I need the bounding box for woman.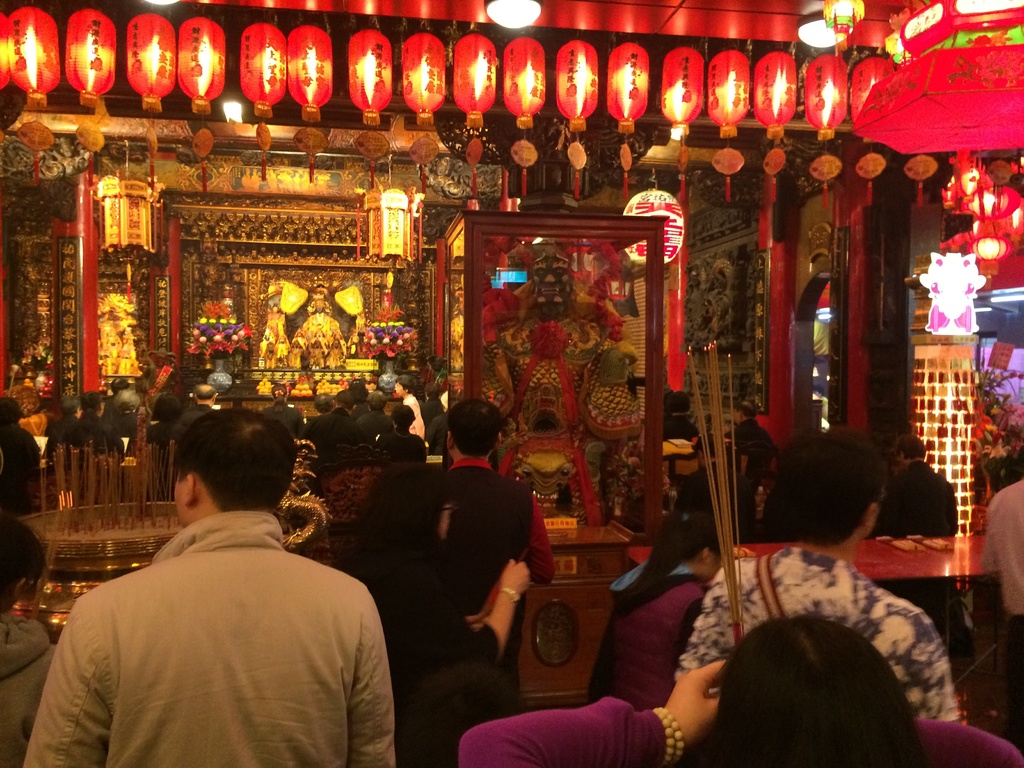
Here it is: (x1=344, y1=458, x2=534, y2=767).
